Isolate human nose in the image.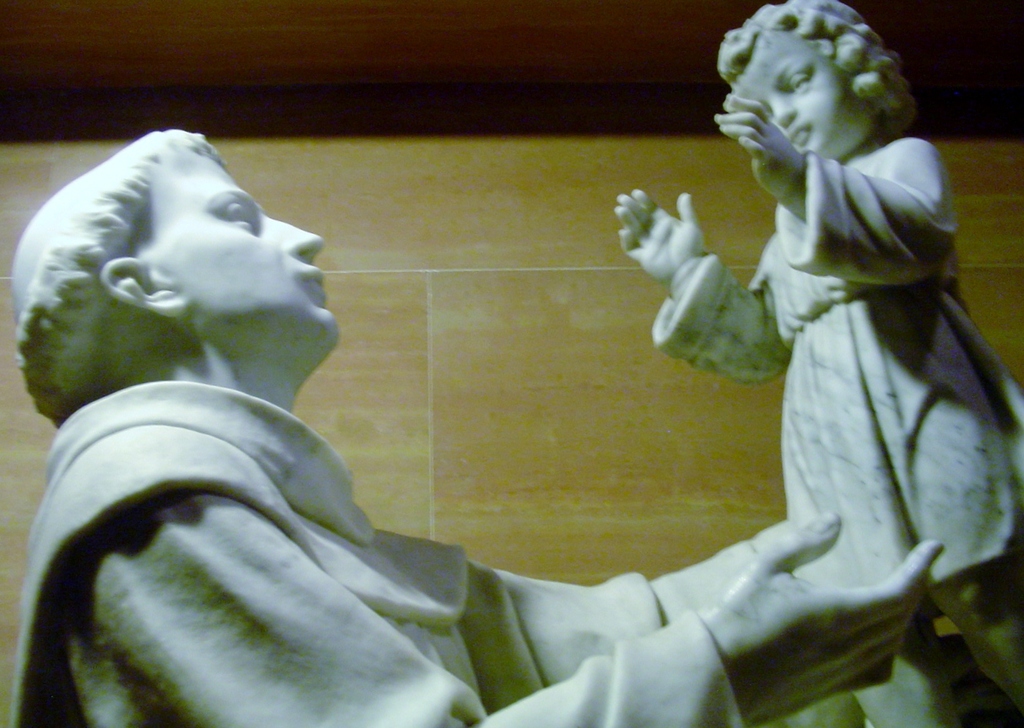
Isolated region: pyautogui.locateOnScreen(768, 93, 794, 129).
